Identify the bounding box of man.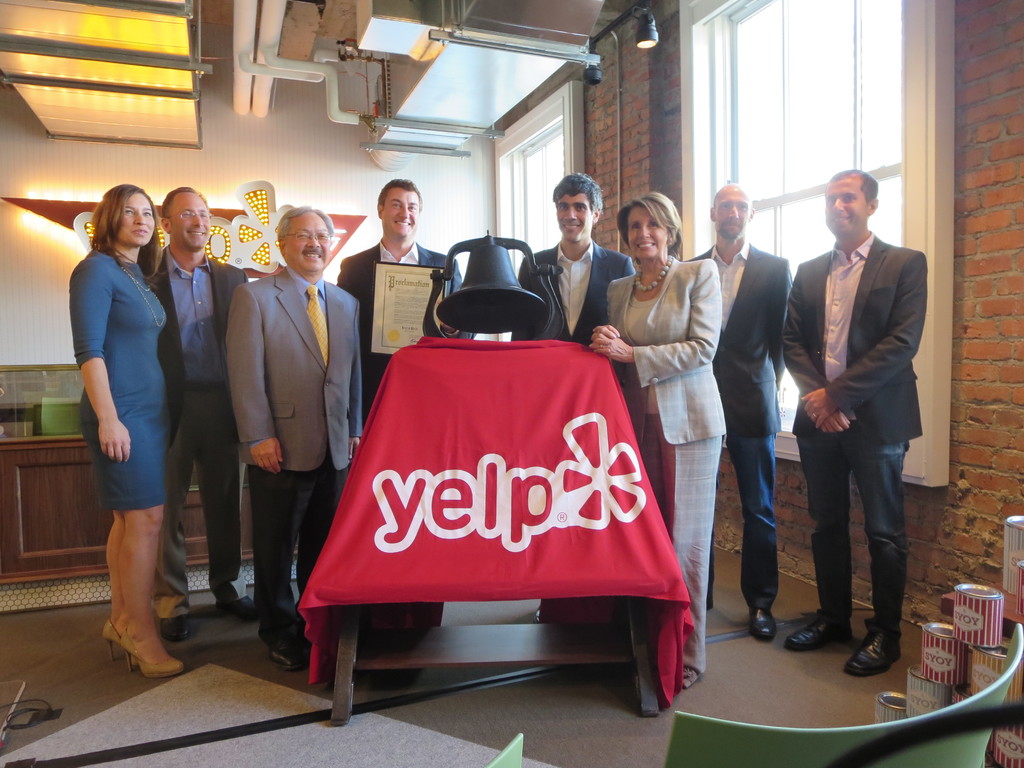
(x1=333, y1=176, x2=461, y2=431).
